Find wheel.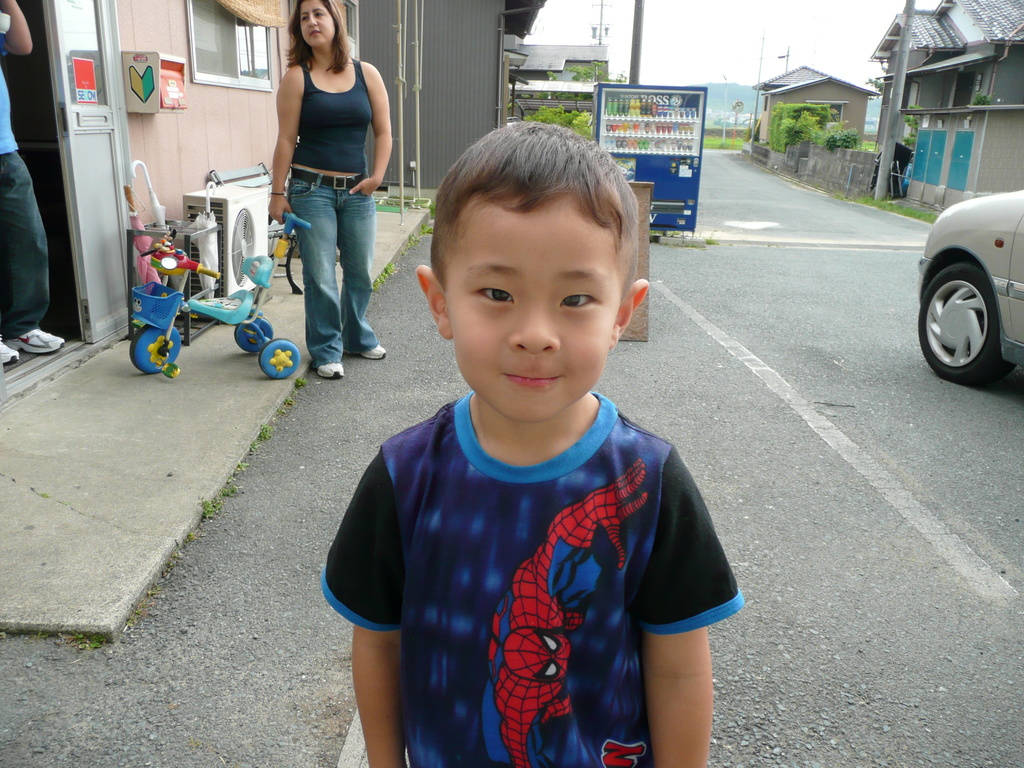
[x1=260, y1=336, x2=298, y2=381].
